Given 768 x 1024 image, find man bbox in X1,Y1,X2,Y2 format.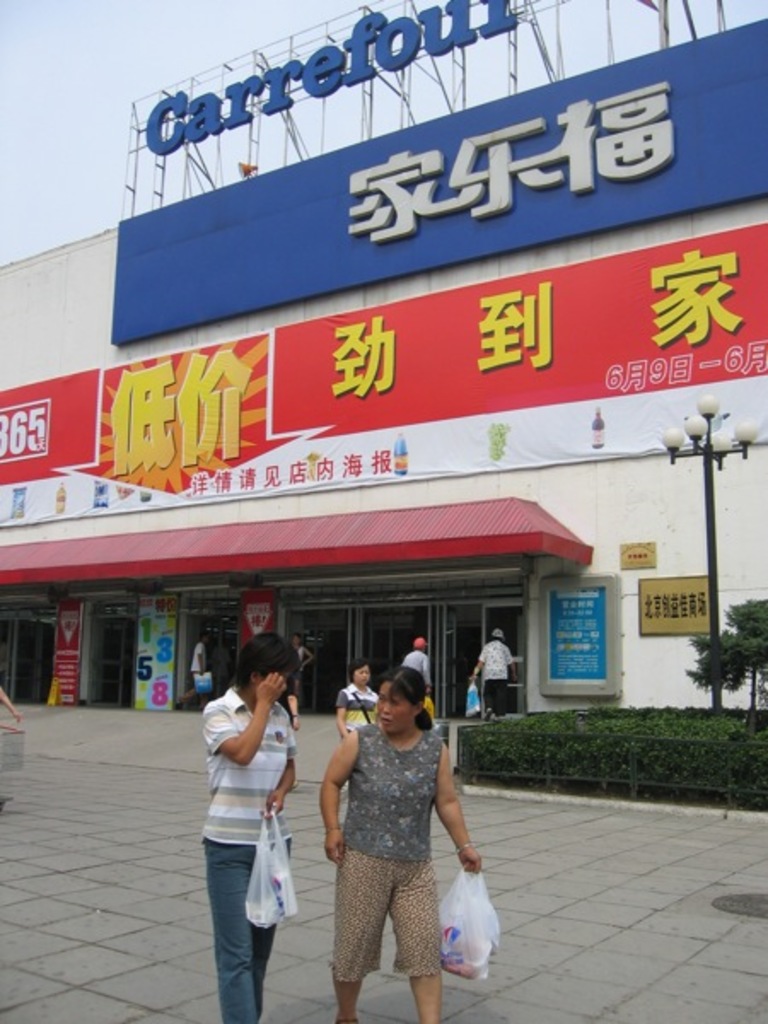
473,628,519,720.
